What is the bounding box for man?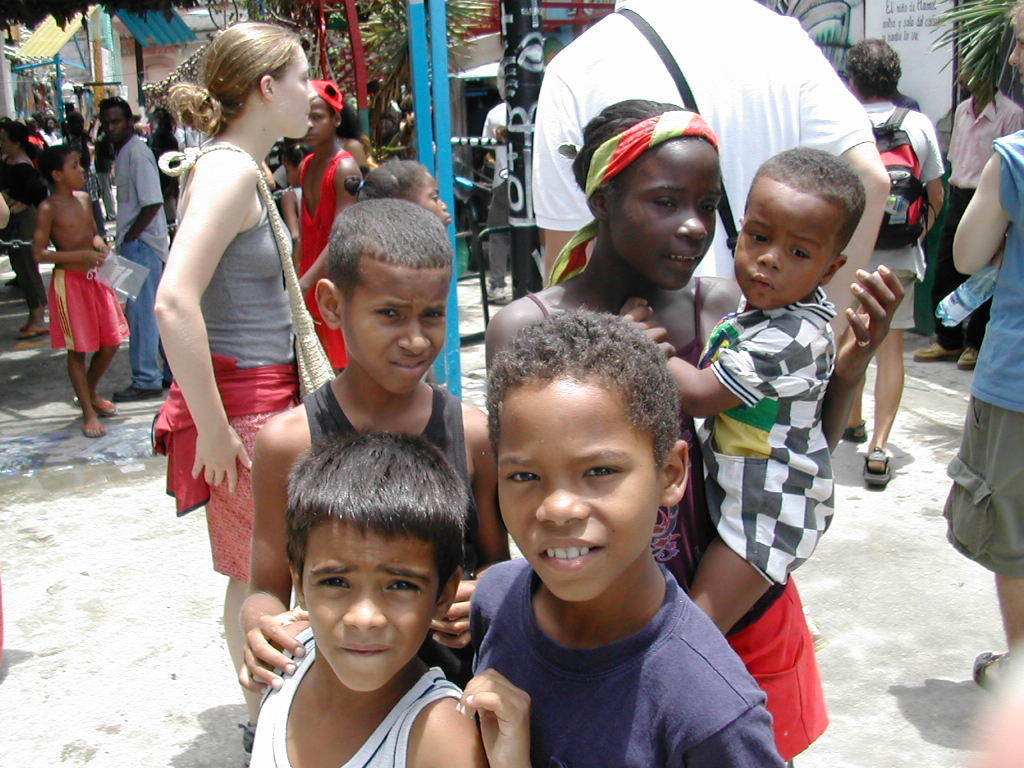
(93,98,169,405).
